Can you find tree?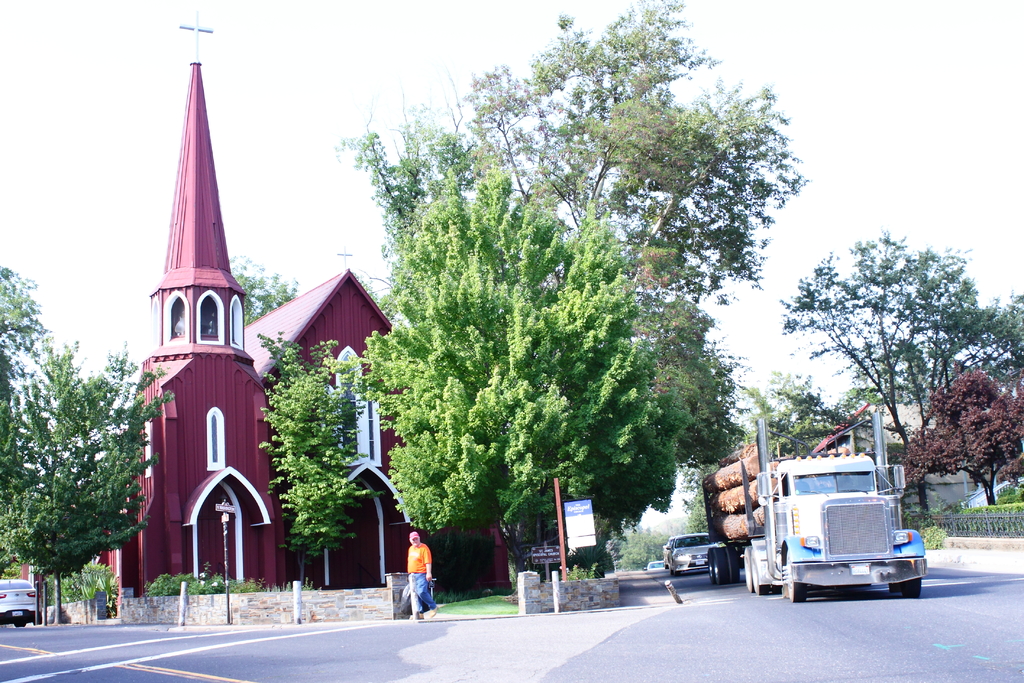
Yes, bounding box: rect(0, 330, 179, 638).
